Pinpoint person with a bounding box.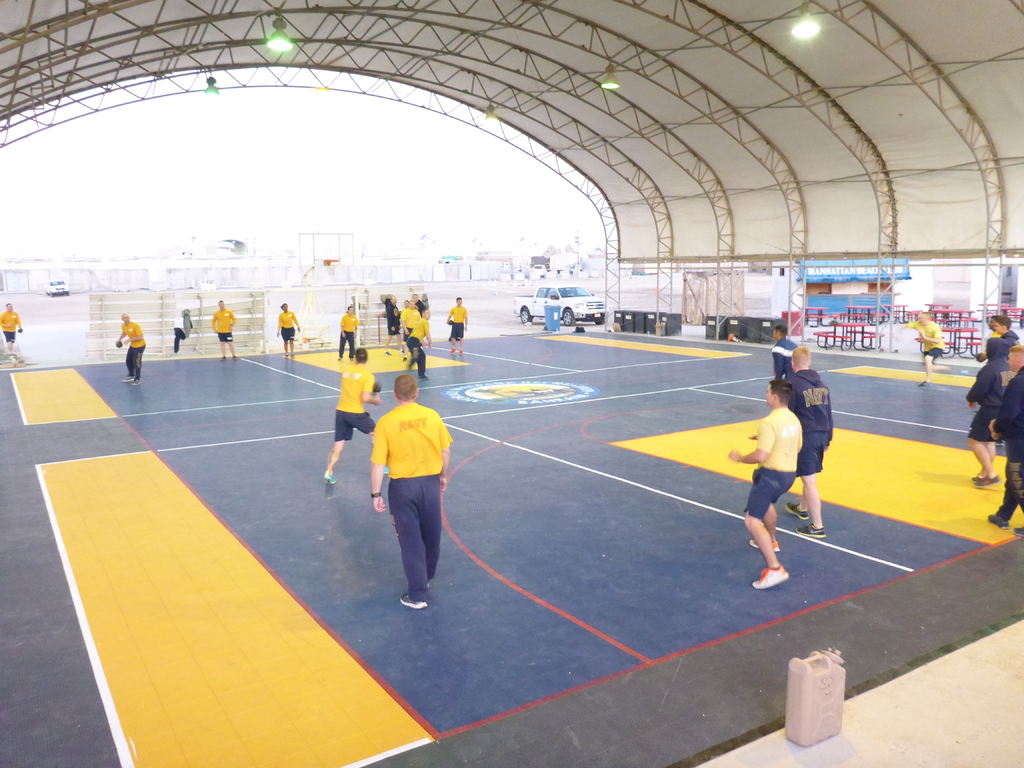
(x1=326, y1=348, x2=384, y2=481).
